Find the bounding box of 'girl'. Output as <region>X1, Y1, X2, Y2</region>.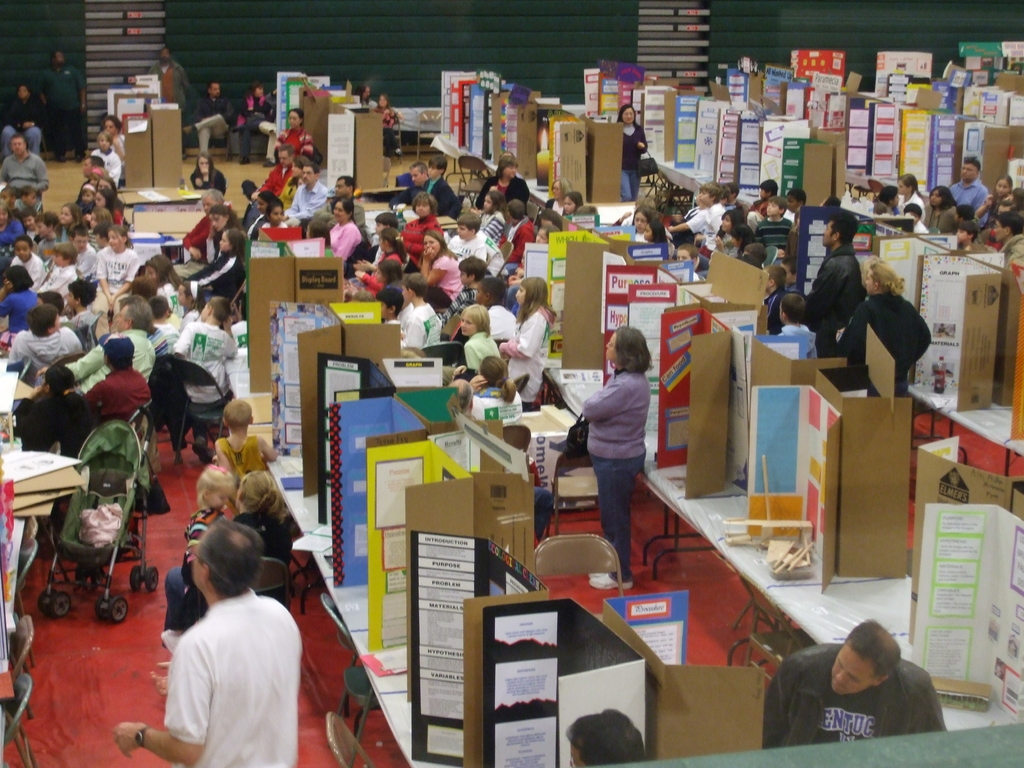
<region>261, 204, 290, 228</region>.
